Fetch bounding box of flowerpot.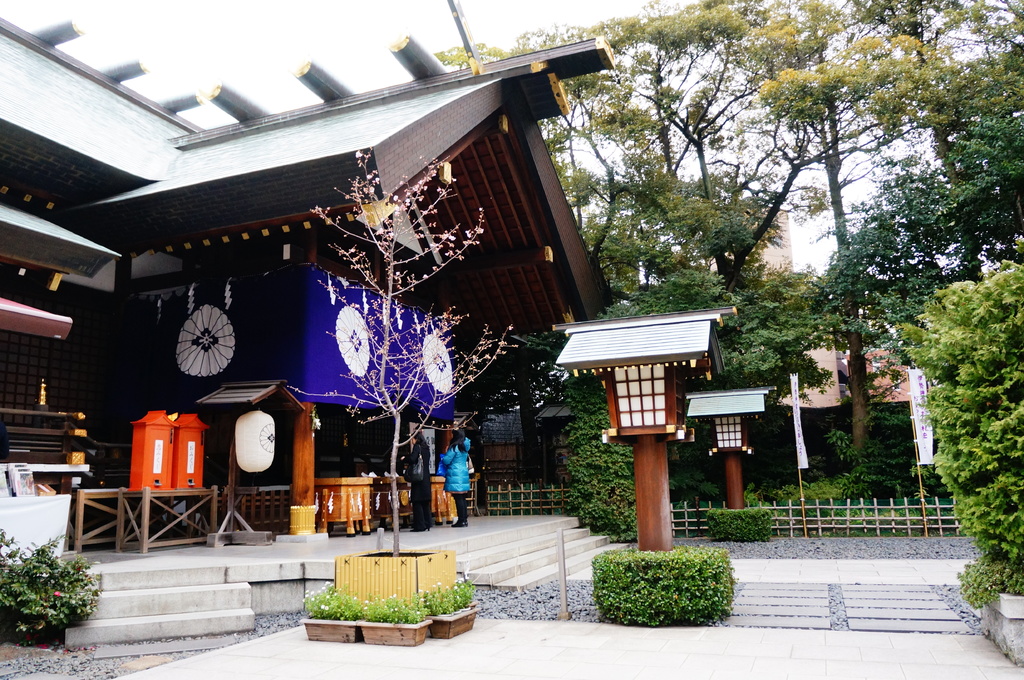
Bbox: box=[298, 613, 365, 643].
